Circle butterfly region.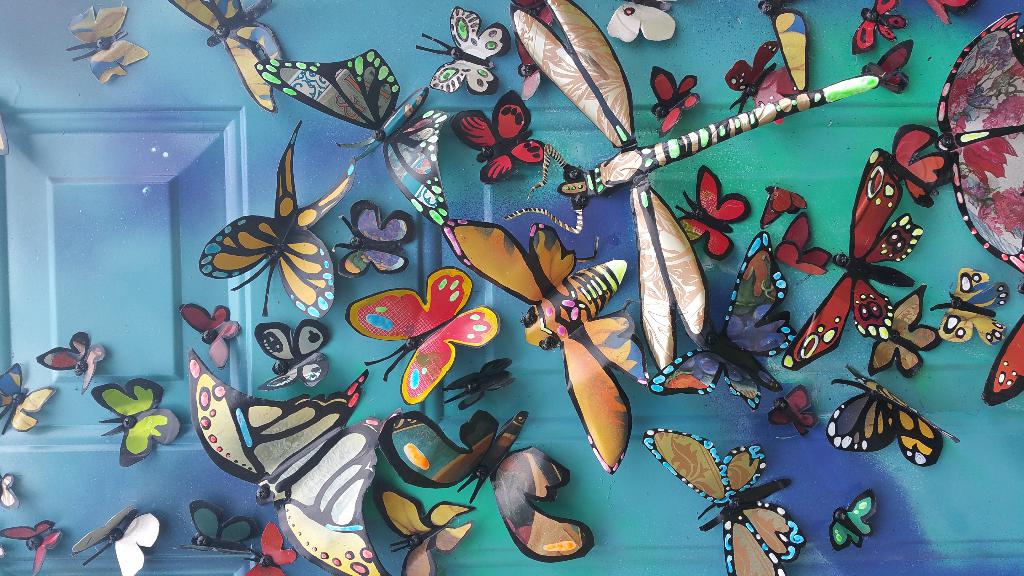
Region: rect(776, 211, 833, 273).
